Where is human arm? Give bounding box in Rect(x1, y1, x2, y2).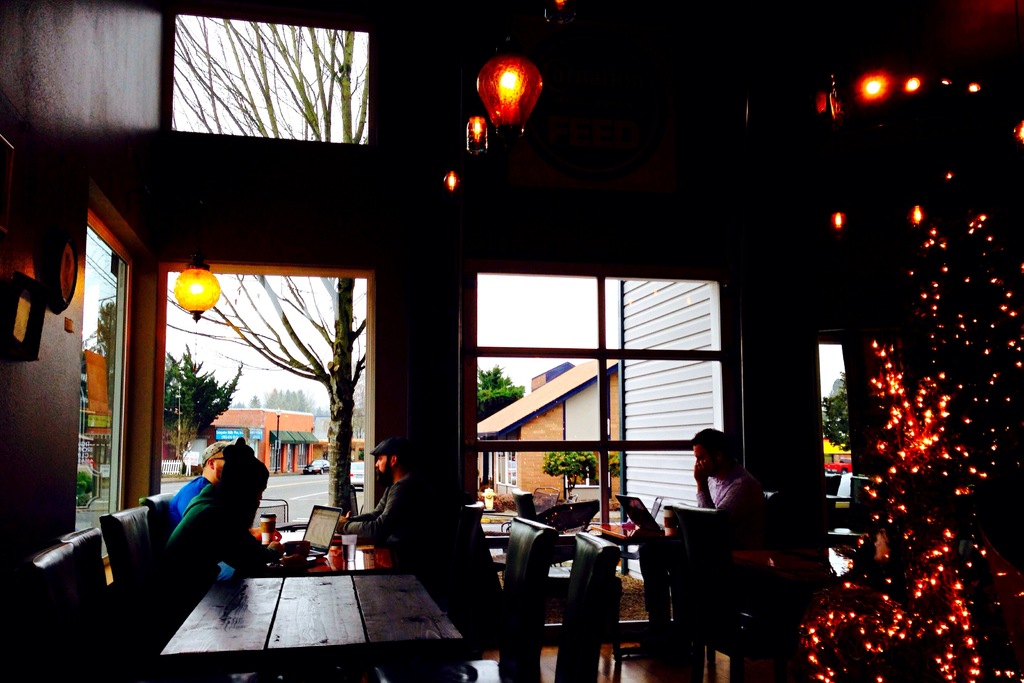
Rect(339, 490, 401, 545).
